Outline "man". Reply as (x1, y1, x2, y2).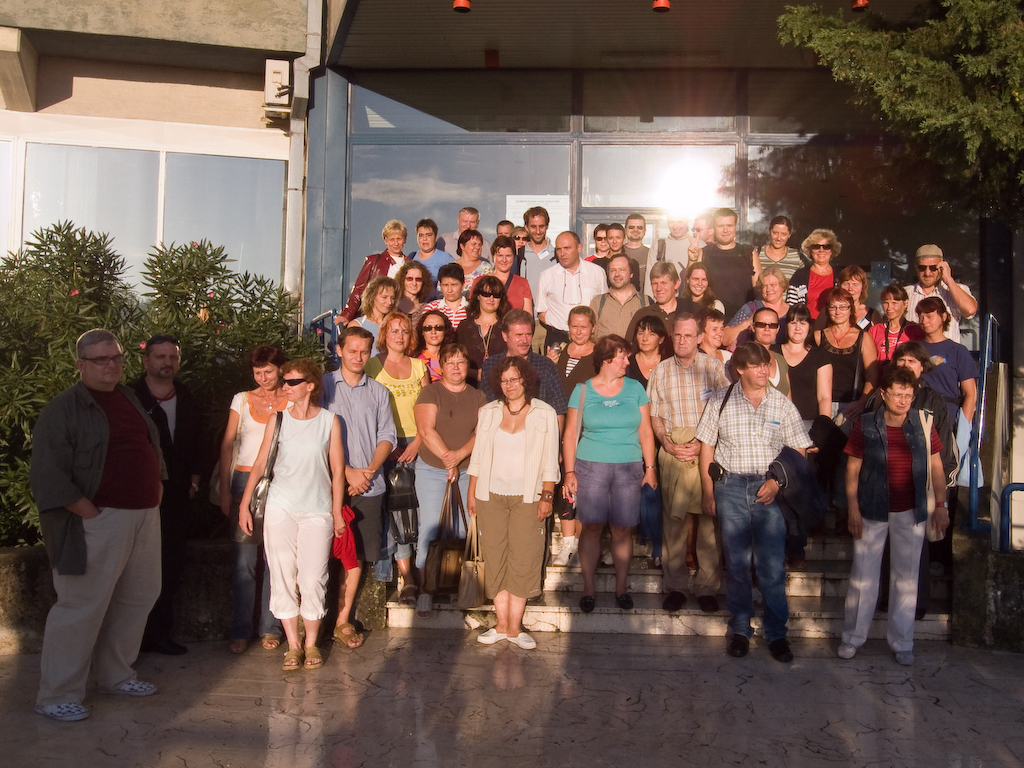
(642, 216, 697, 300).
